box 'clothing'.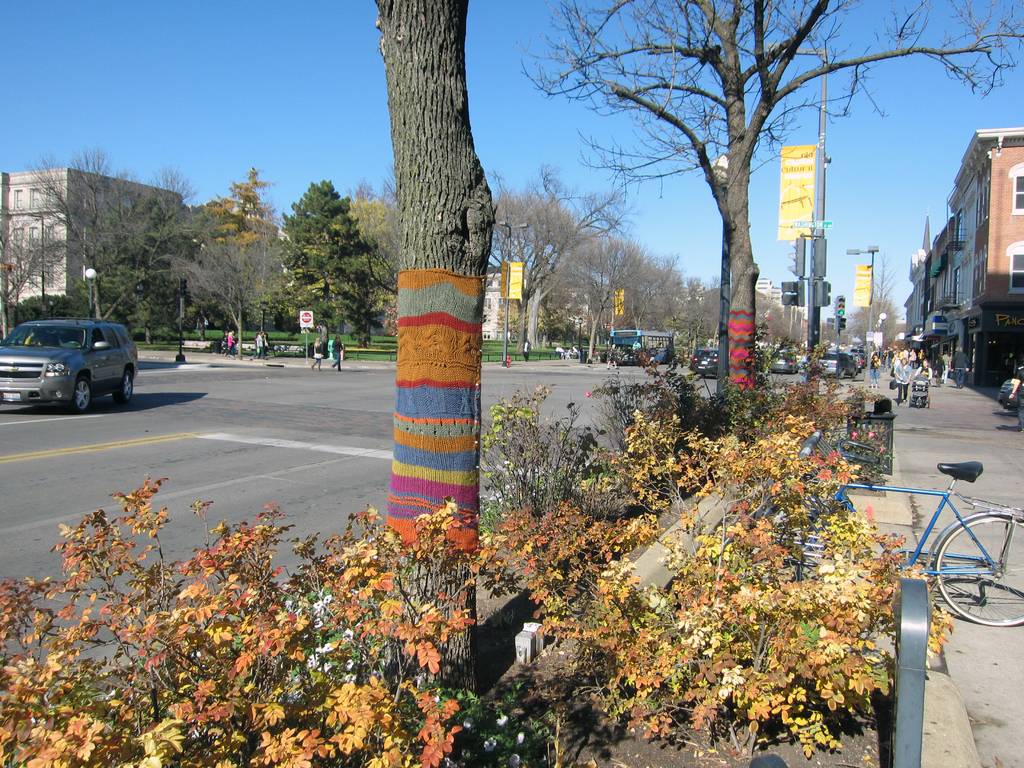
region(893, 364, 914, 401).
